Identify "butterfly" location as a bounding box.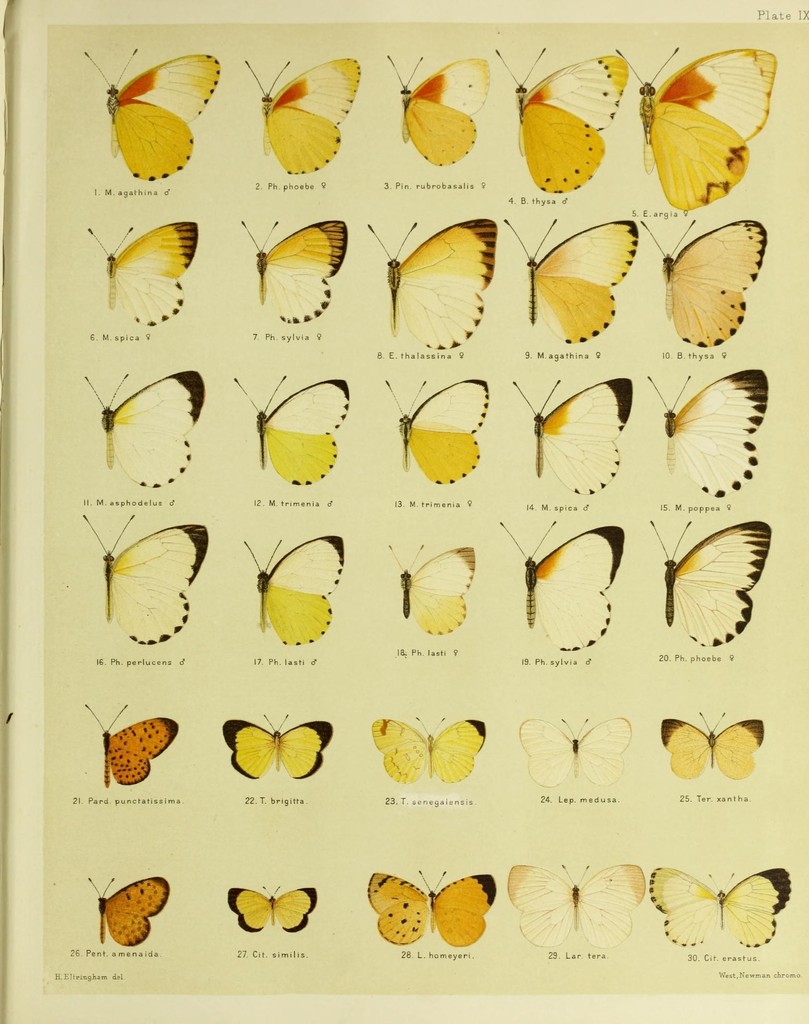
644,220,776,348.
